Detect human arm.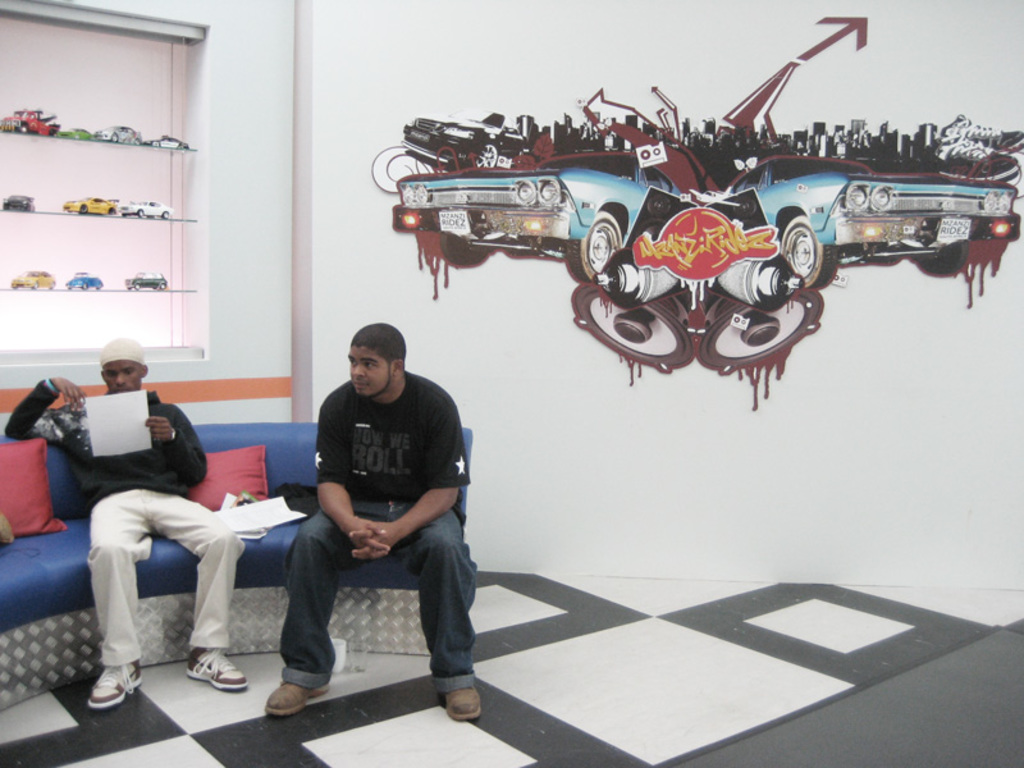
Detected at [316, 390, 393, 559].
